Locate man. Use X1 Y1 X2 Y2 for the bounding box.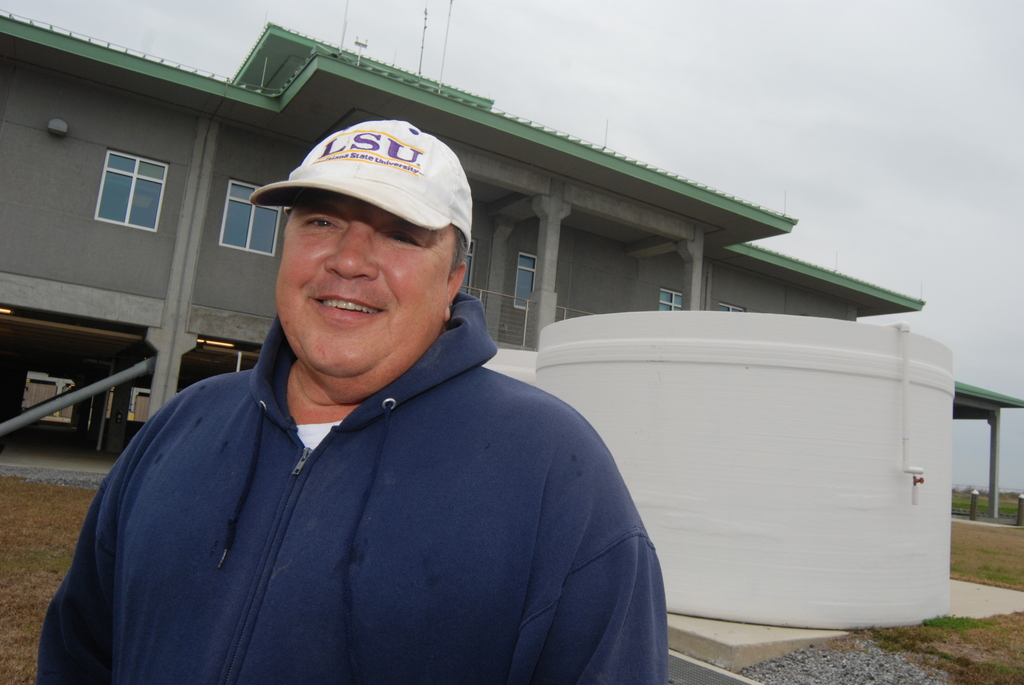
34 114 670 684.
